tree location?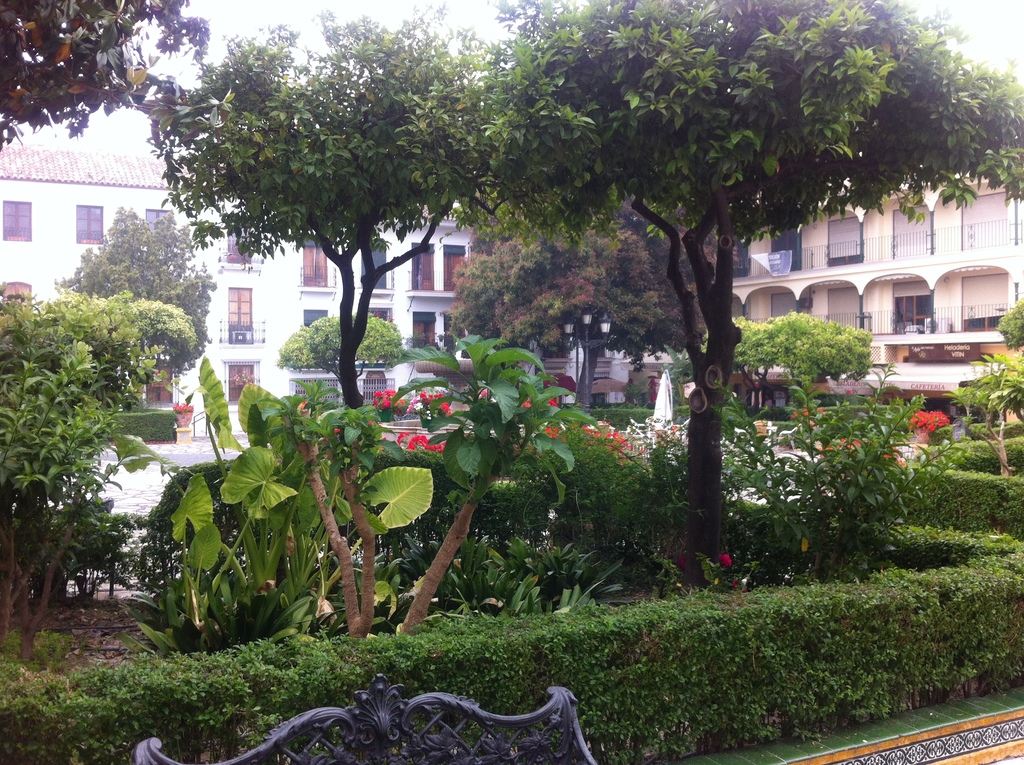
[58,198,217,407]
